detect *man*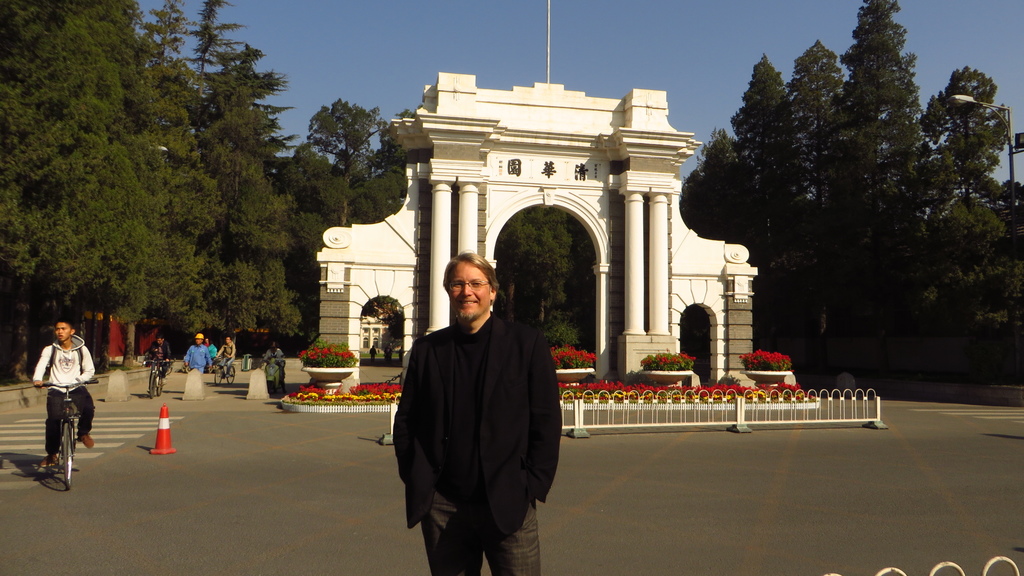
145 333 173 385
